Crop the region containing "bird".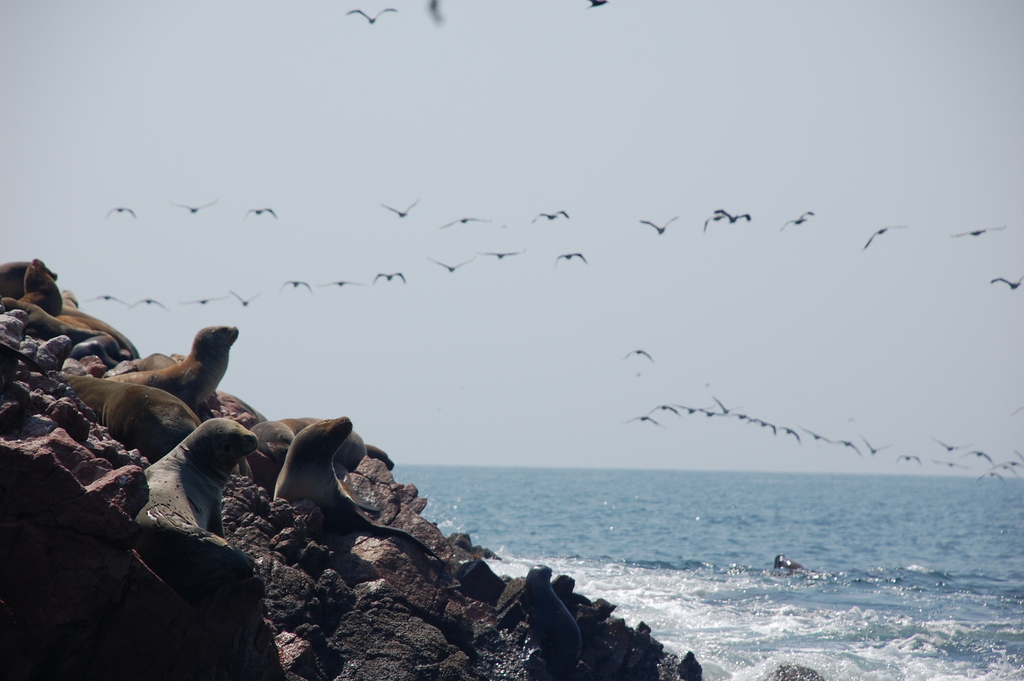
Crop region: {"left": 952, "top": 224, "right": 1006, "bottom": 242}.
